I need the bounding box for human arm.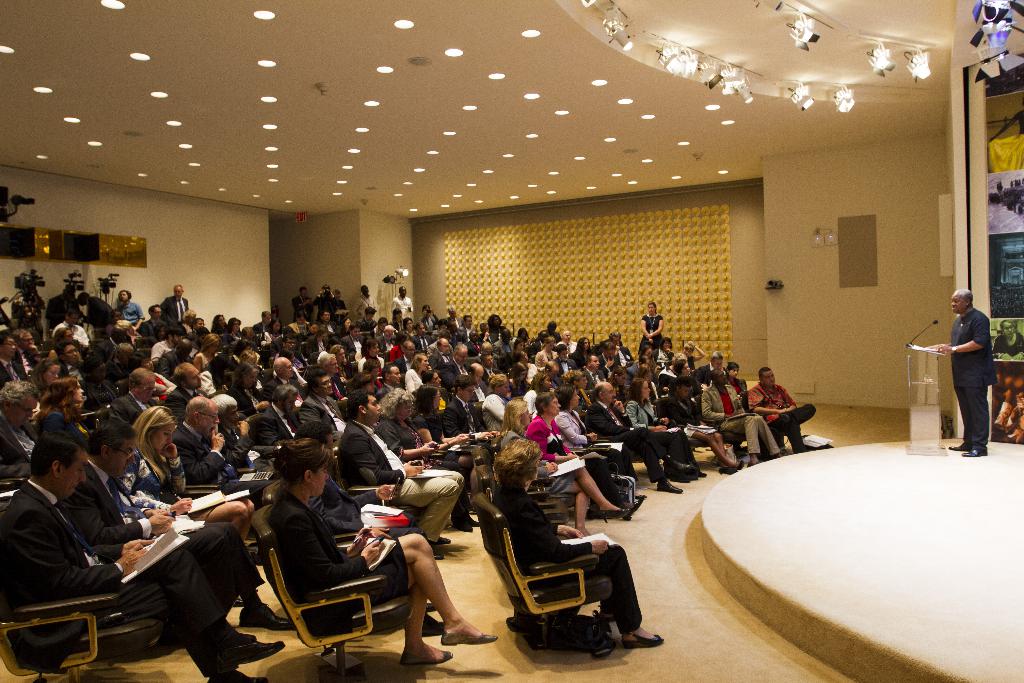
Here it is: locate(467, 346, 474, 352).
